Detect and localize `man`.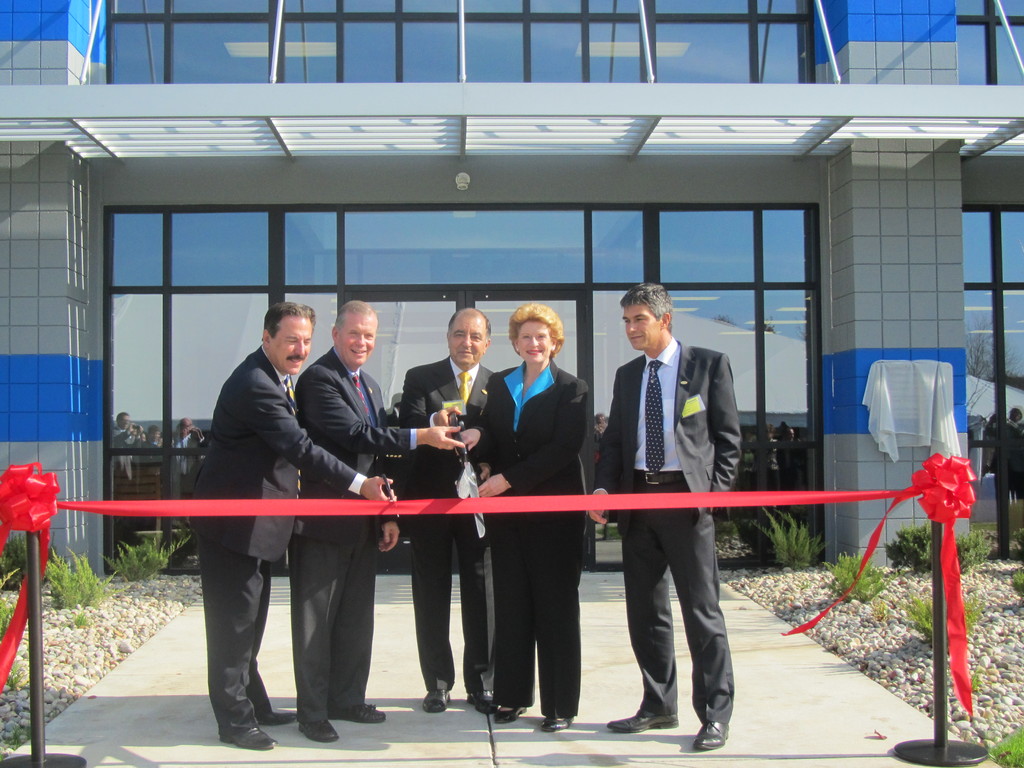
Localized at 584, 291, 751, 735.
